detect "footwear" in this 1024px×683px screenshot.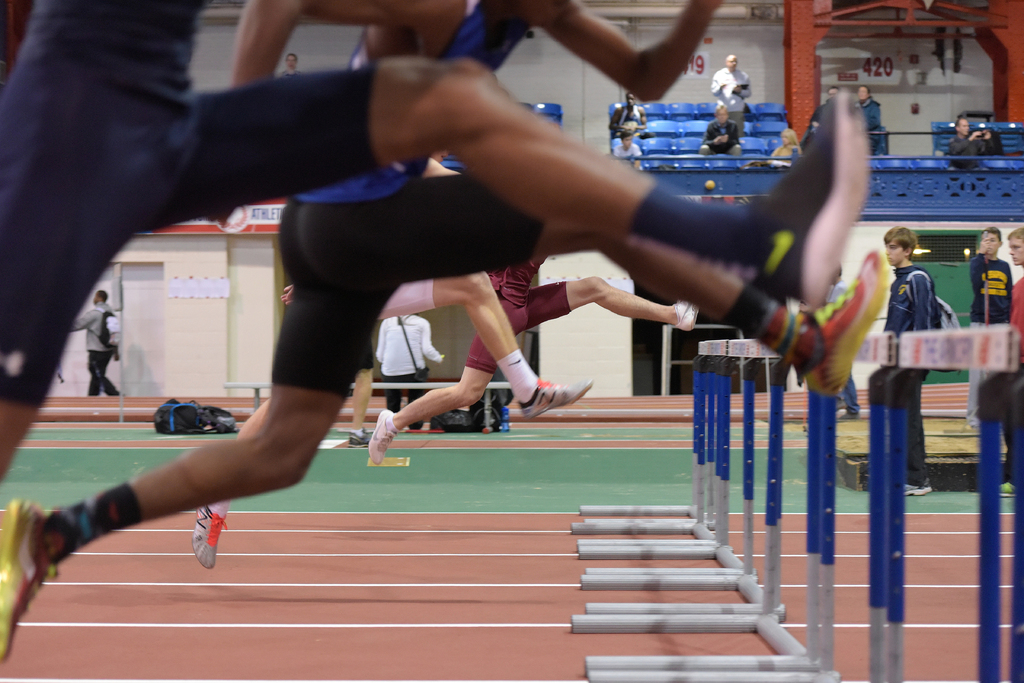
Detection: Rect(746, 84, 870, 305).
